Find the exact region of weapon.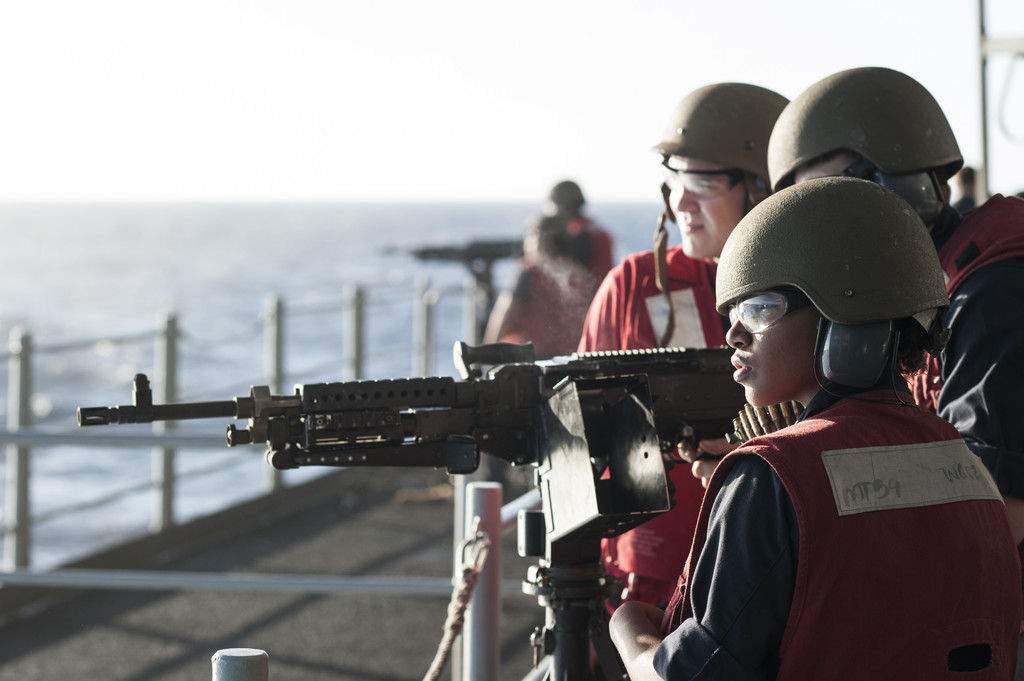
Exact region: 378 234 527 309.
